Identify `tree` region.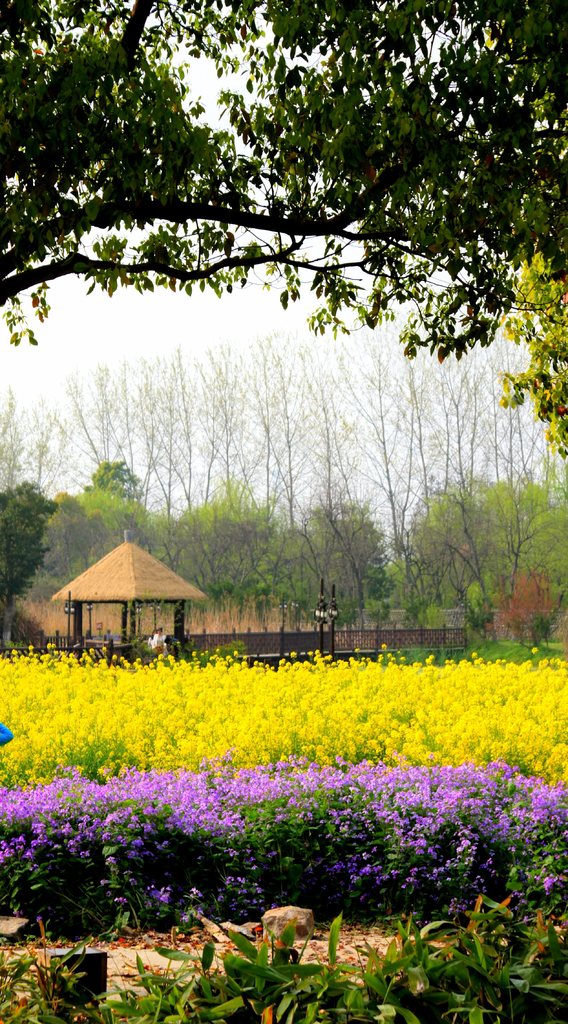
Region: (360,339,430,619).
